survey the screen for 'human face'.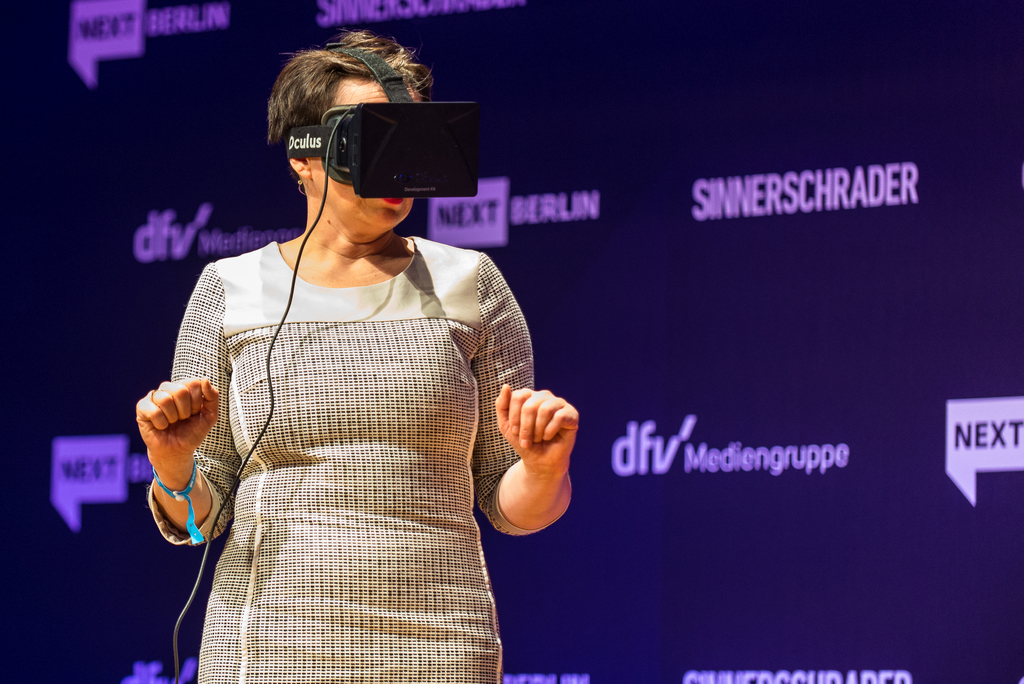
Survey found: (left=311, top=79, right=420, bottom=240).
